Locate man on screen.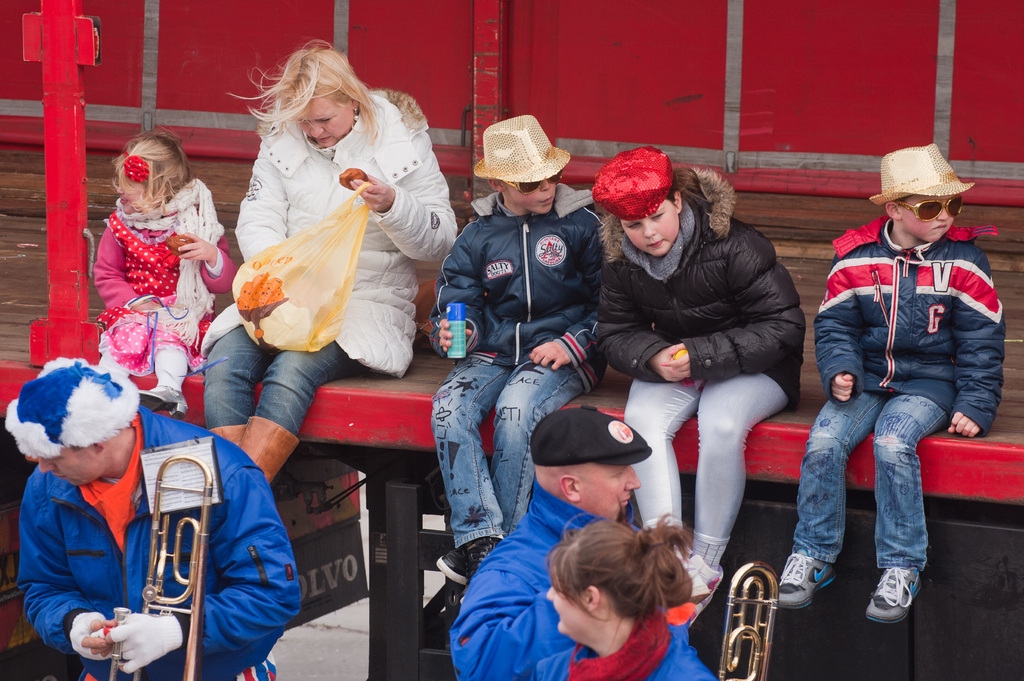
On screen at x1=10, y1=345, x2=198, y2=680.
